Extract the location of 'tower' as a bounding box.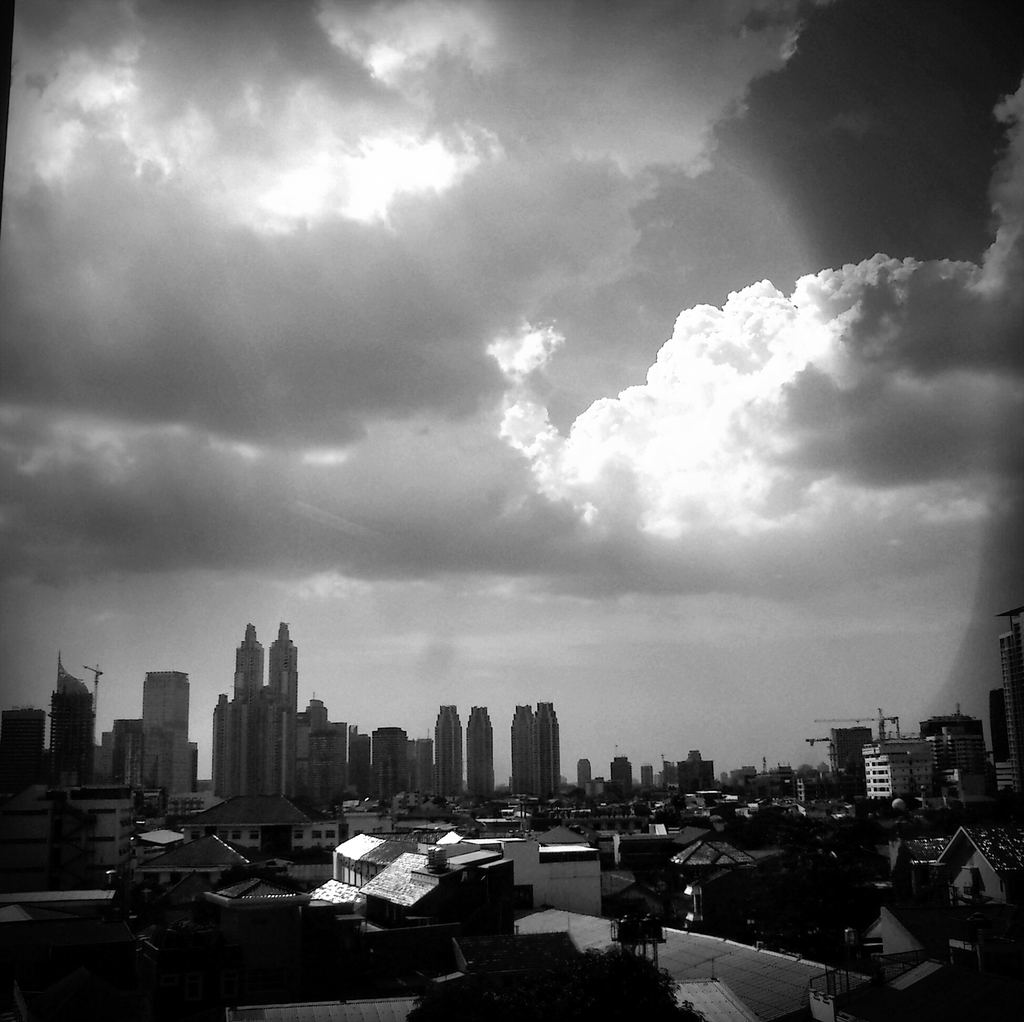
crop(260, 618, 298, 810).
